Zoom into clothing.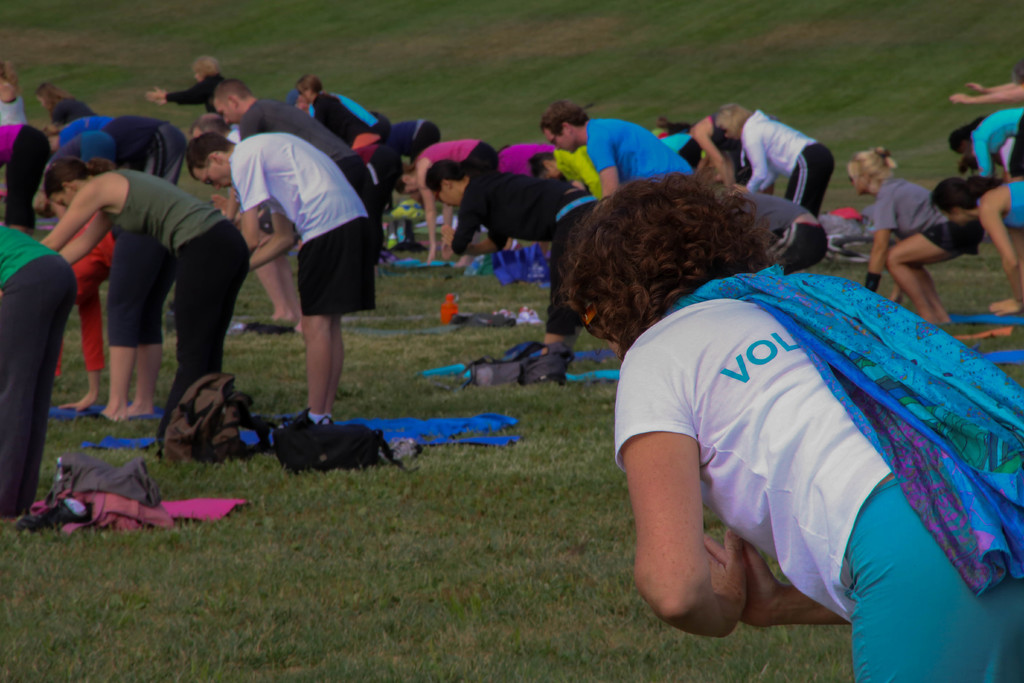
Zoom target: rect(383, 124, 430, 158).
